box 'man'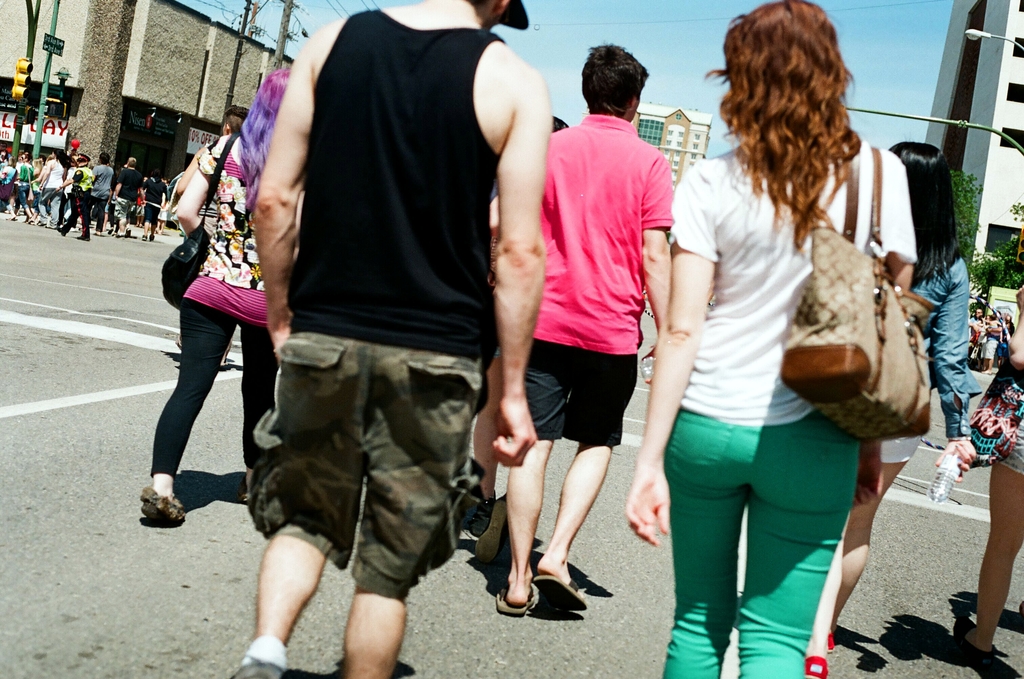
box=[95, 150, 109, 235]
